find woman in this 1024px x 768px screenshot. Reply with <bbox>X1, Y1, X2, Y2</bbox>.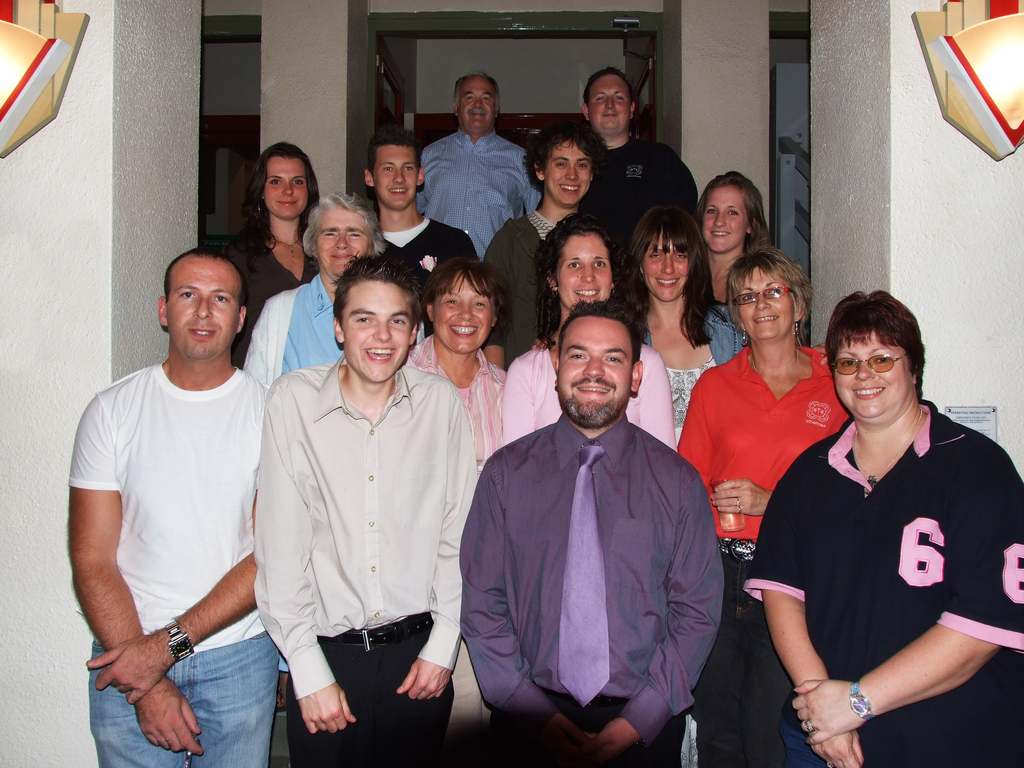
<bbox>232, 191, 415, 407</bbox>.
